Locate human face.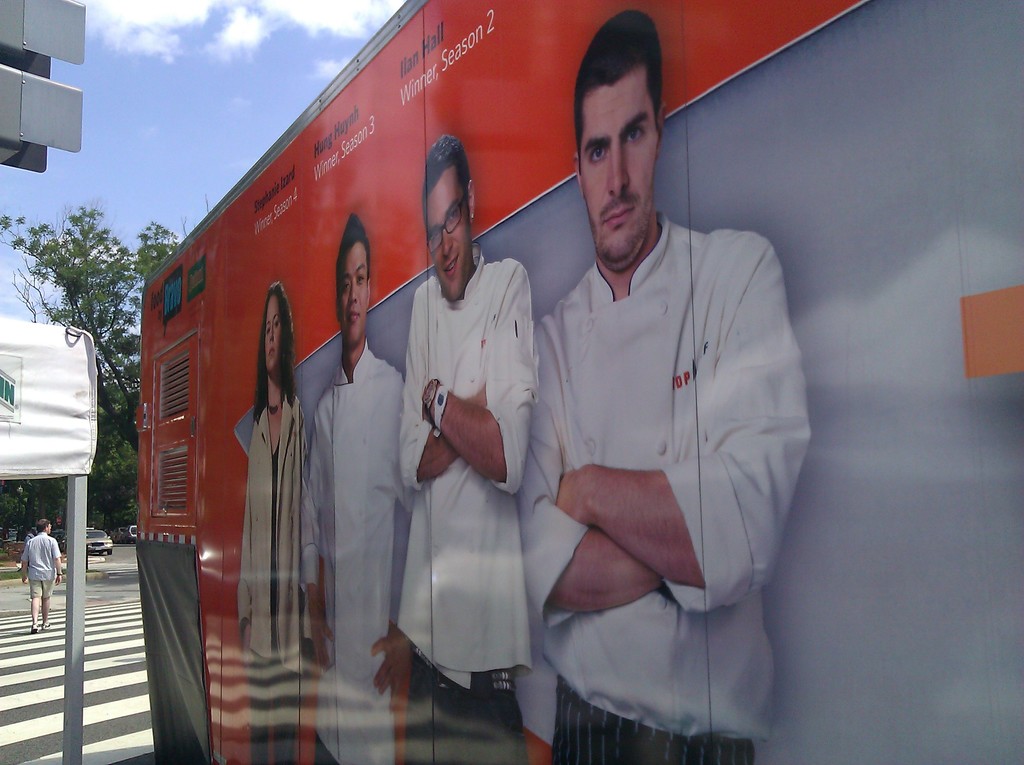
Bounding box: select_region(427, 173, 472, 294).
